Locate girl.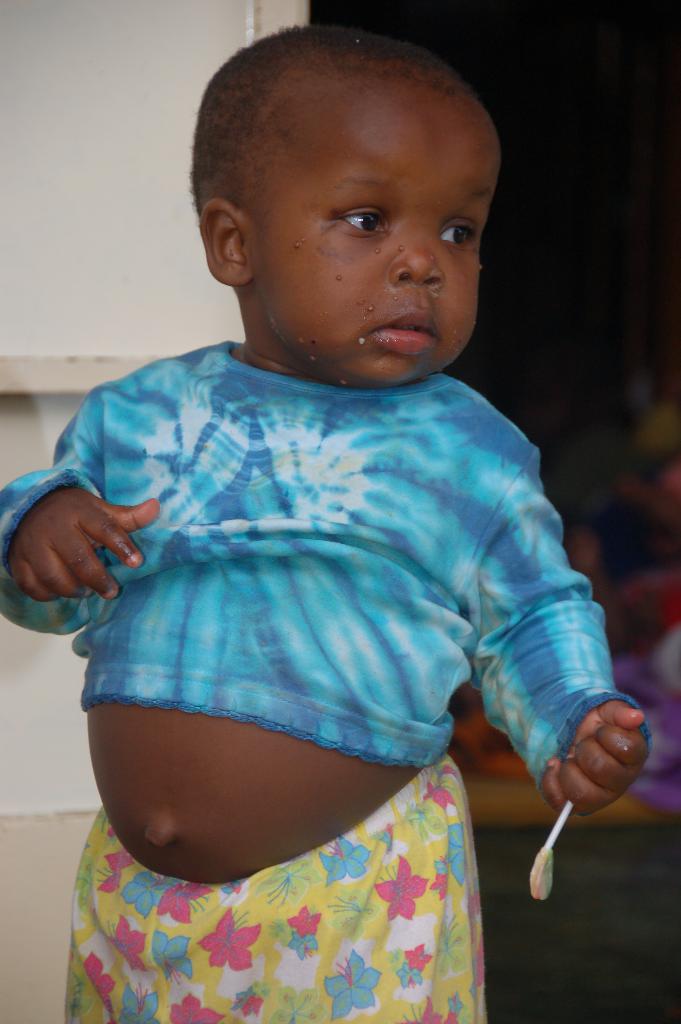
Bounding box: select_region(0, 30, 680, 1023).
